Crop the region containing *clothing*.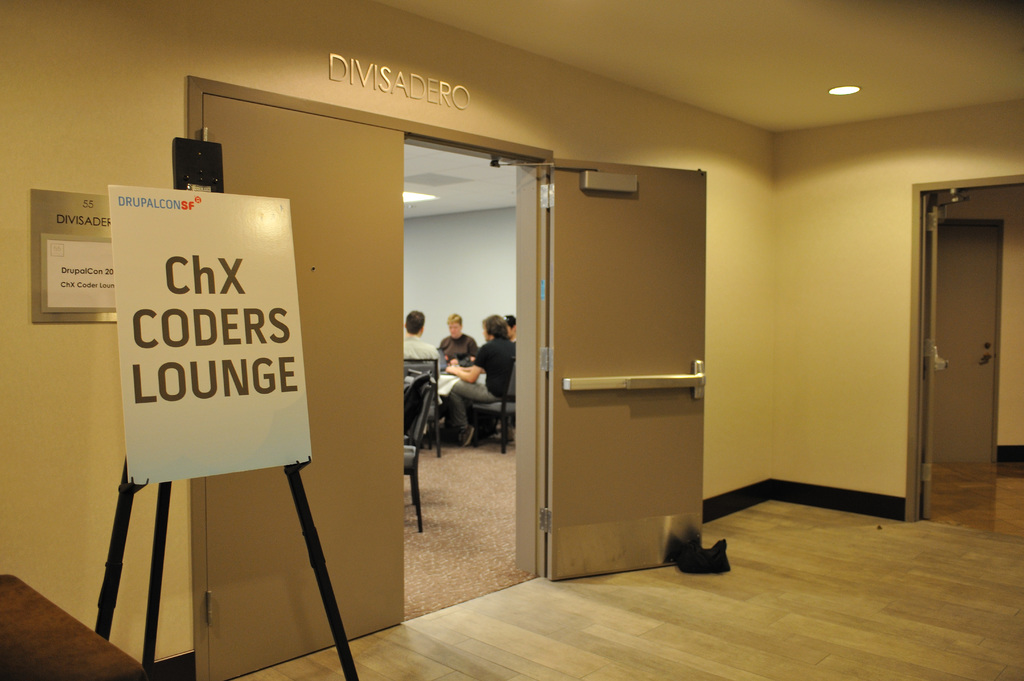
Crop region: Rect(434, 337, 470, 357).
